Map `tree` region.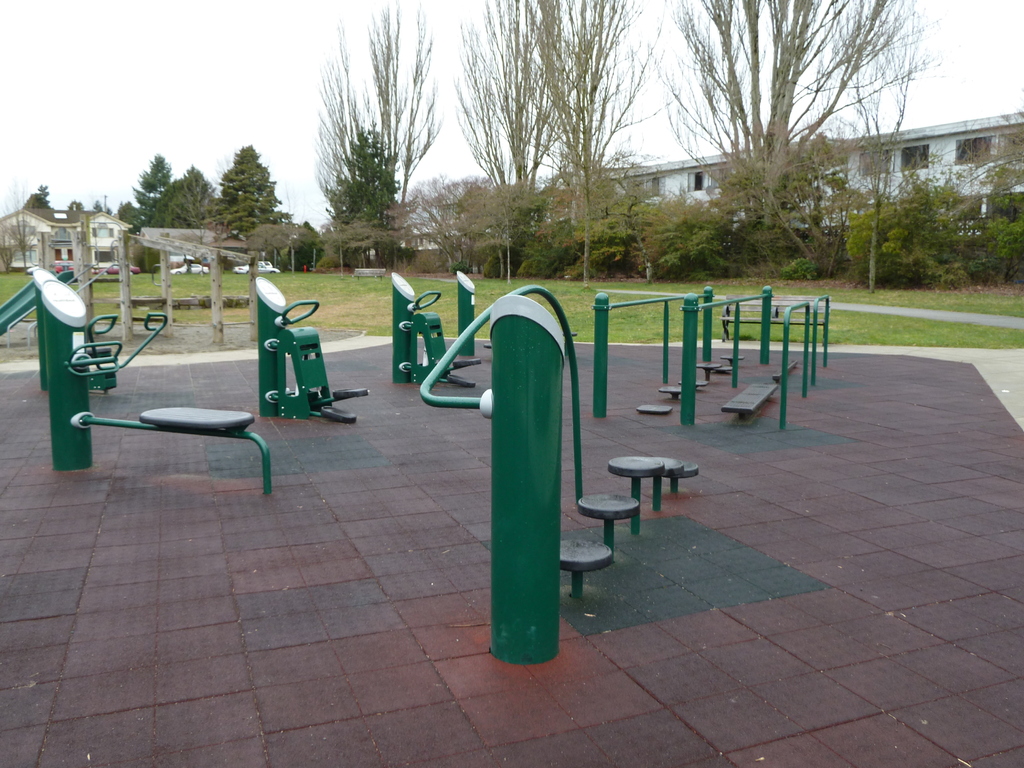
Mapped to 315 23 369 218.
